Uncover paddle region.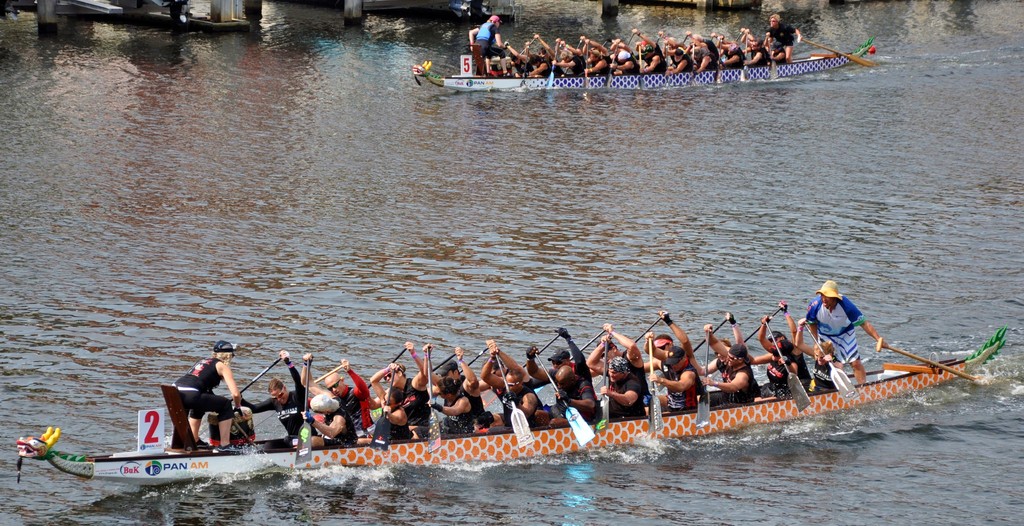
Uncovered: box=[538, 354, 596, 447].
